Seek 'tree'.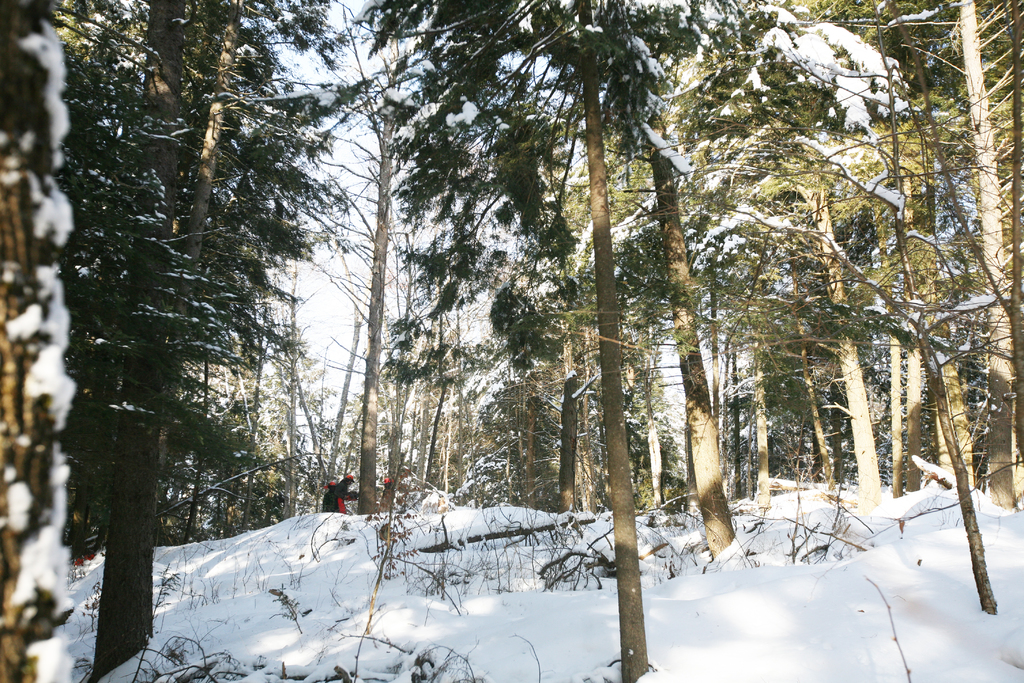
x1=342, y1=0, x2=753, y2=682.
